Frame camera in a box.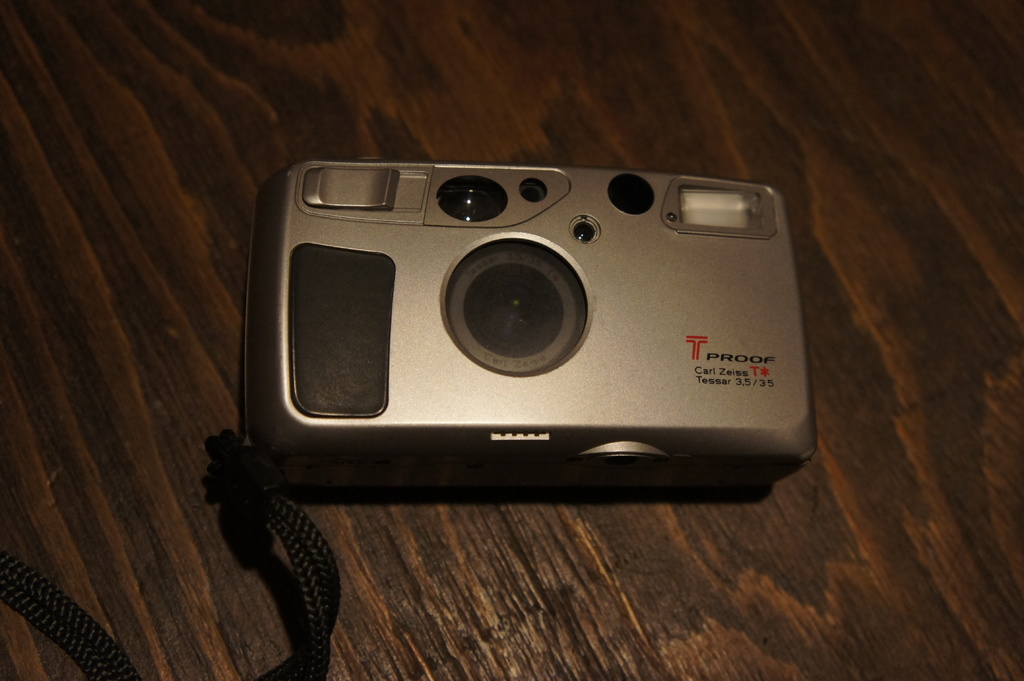
224:173:824:481.
